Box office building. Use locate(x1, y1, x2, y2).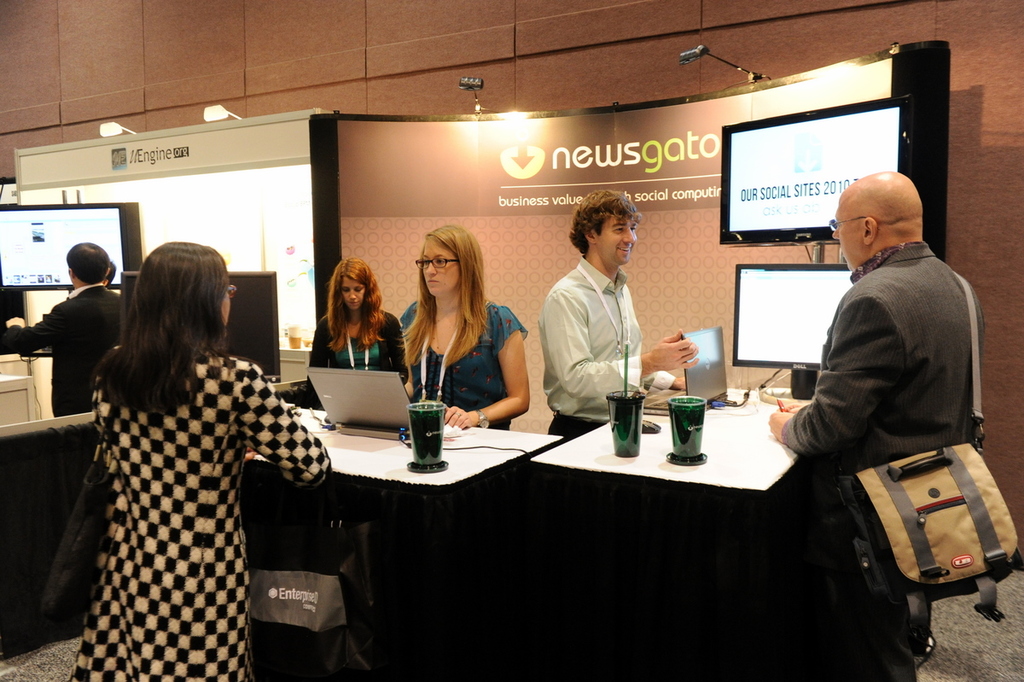
locate(49, 3, 992, 681).
